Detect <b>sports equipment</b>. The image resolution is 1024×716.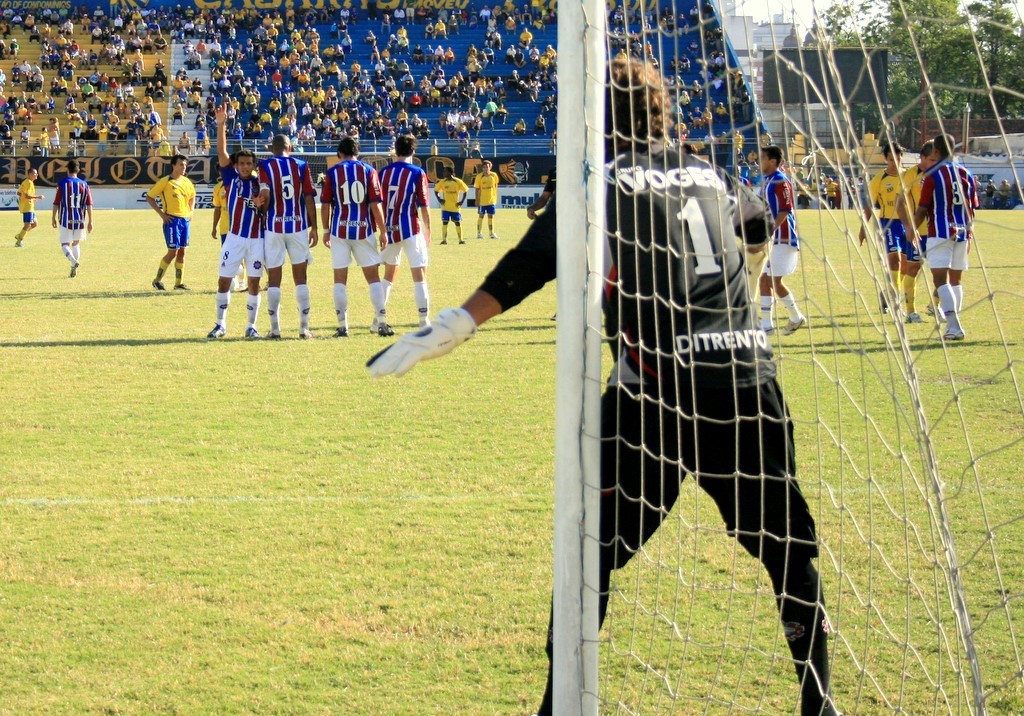
{"x1": 246, "y1": 323, "x2": 259, "y2": 342}.
